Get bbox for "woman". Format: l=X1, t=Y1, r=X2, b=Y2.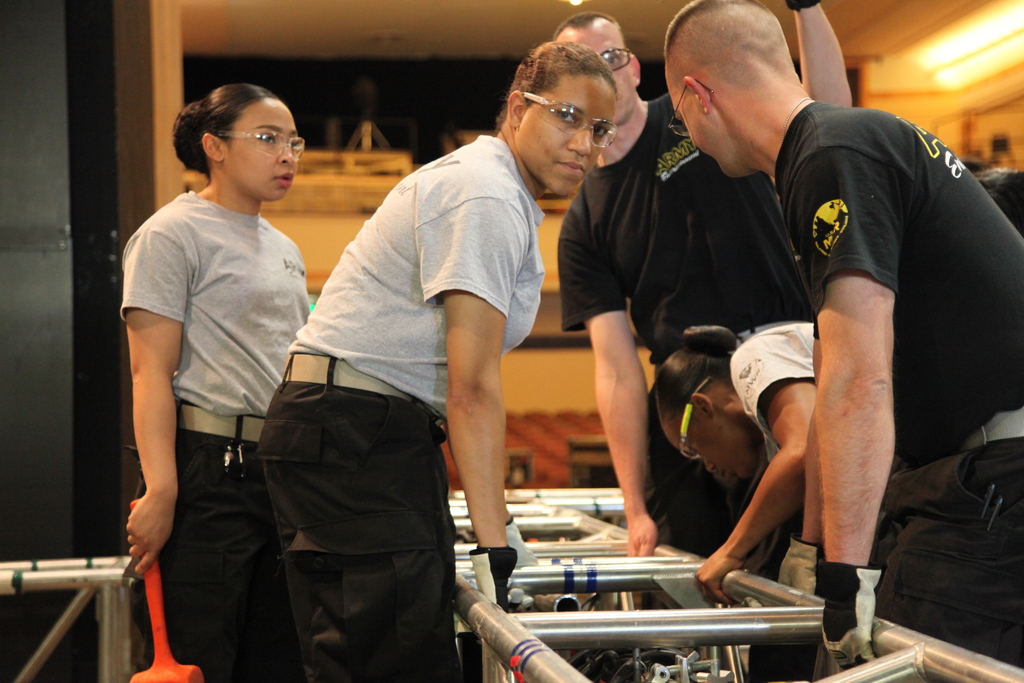
l=657, t=325, r=1023, b=670.
